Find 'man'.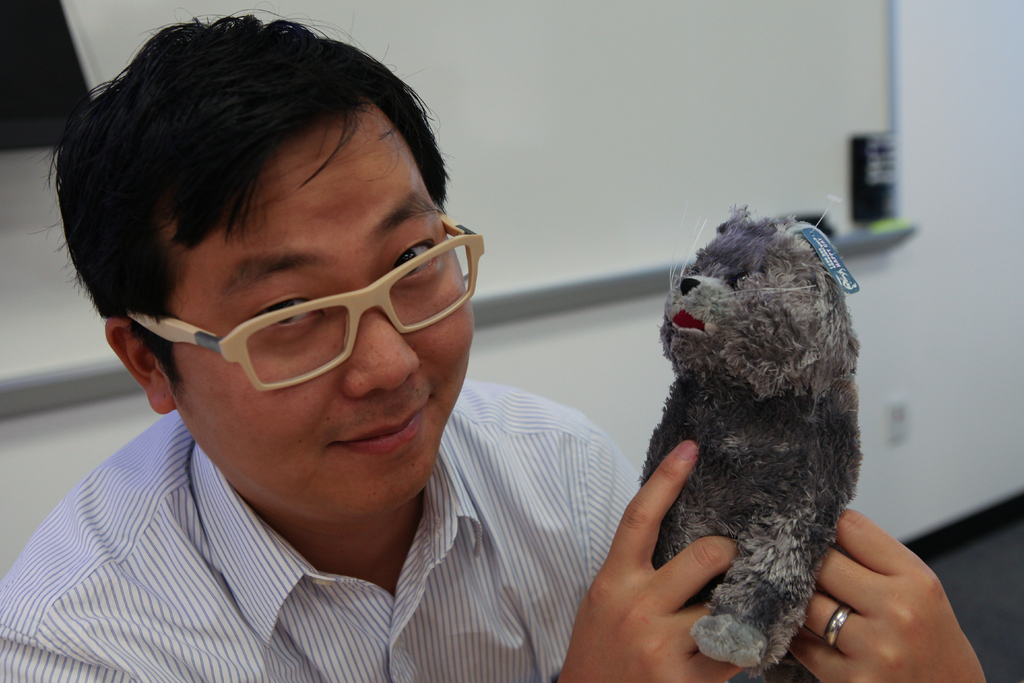
box=[0, 6, 986, 682].
